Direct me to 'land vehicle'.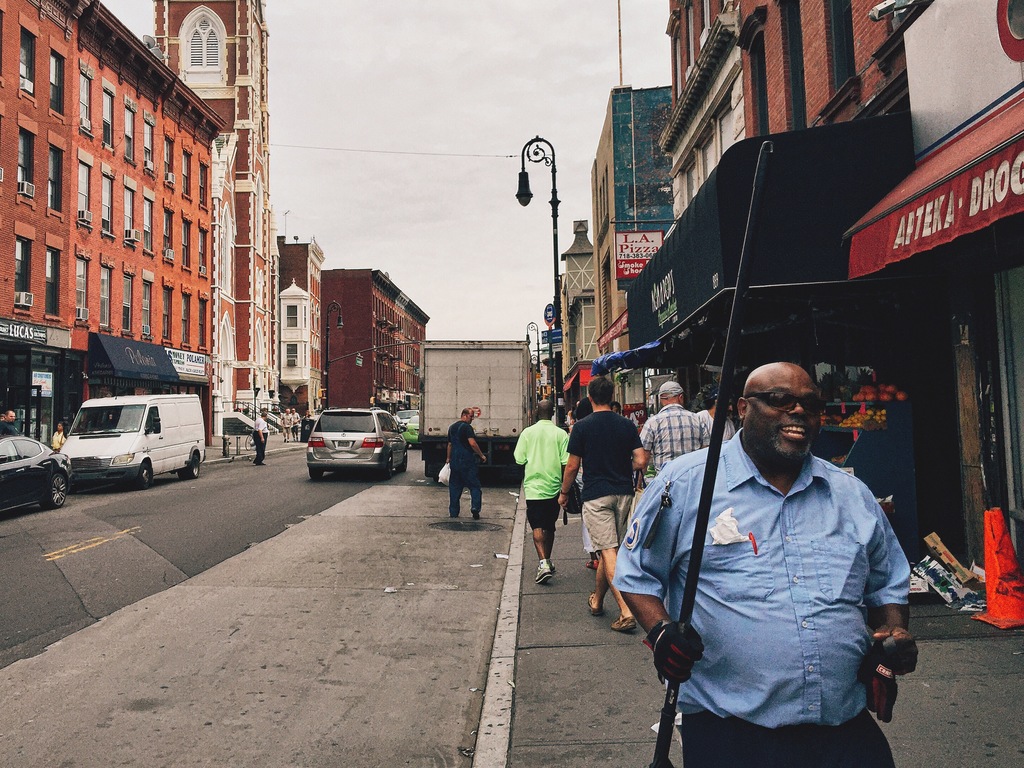
Direction: 405, 416, 420, 447.
